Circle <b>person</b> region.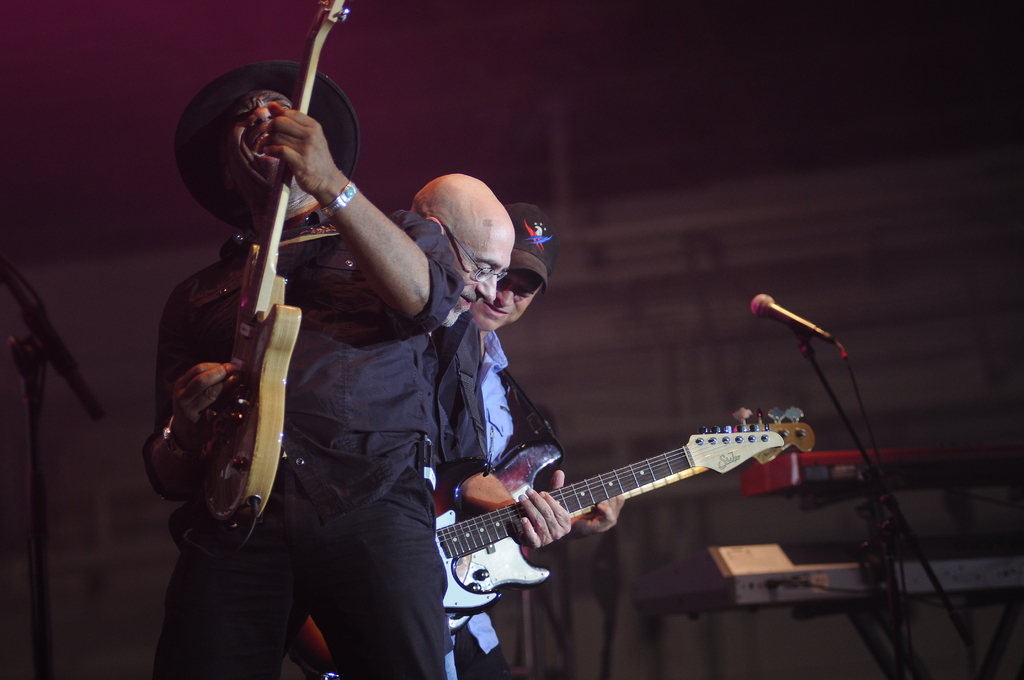
Region: {"left": 467, "top": 194, "right": 621, "bottom": 676}.
